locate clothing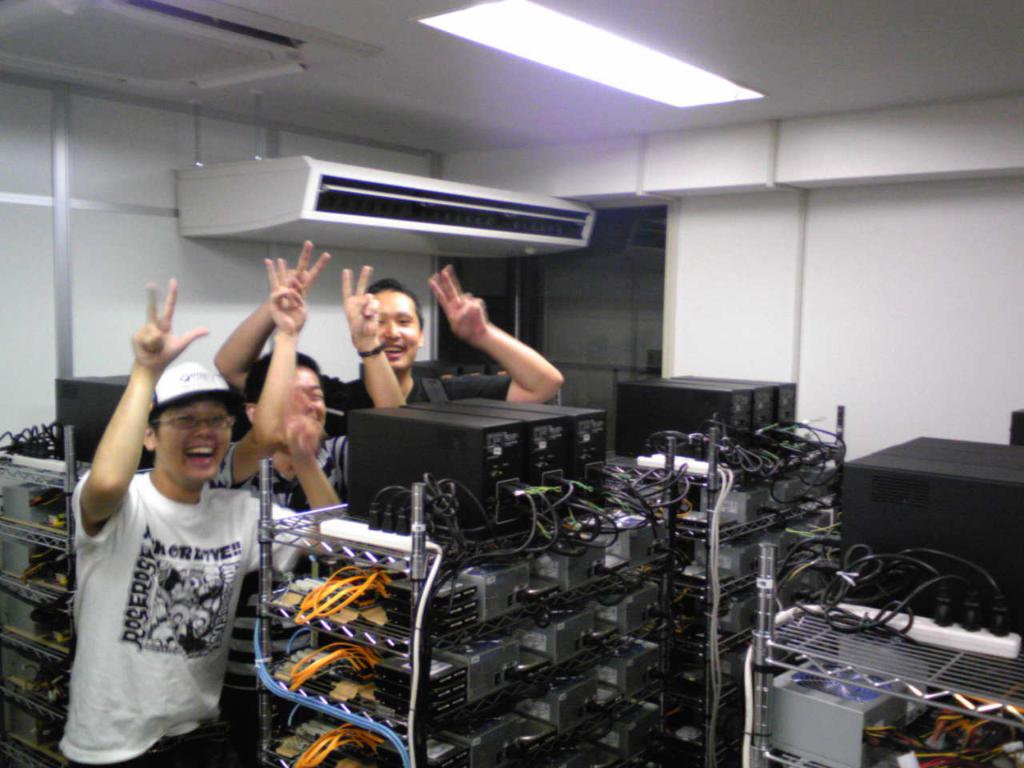
region(215, 431, 357, 509)
